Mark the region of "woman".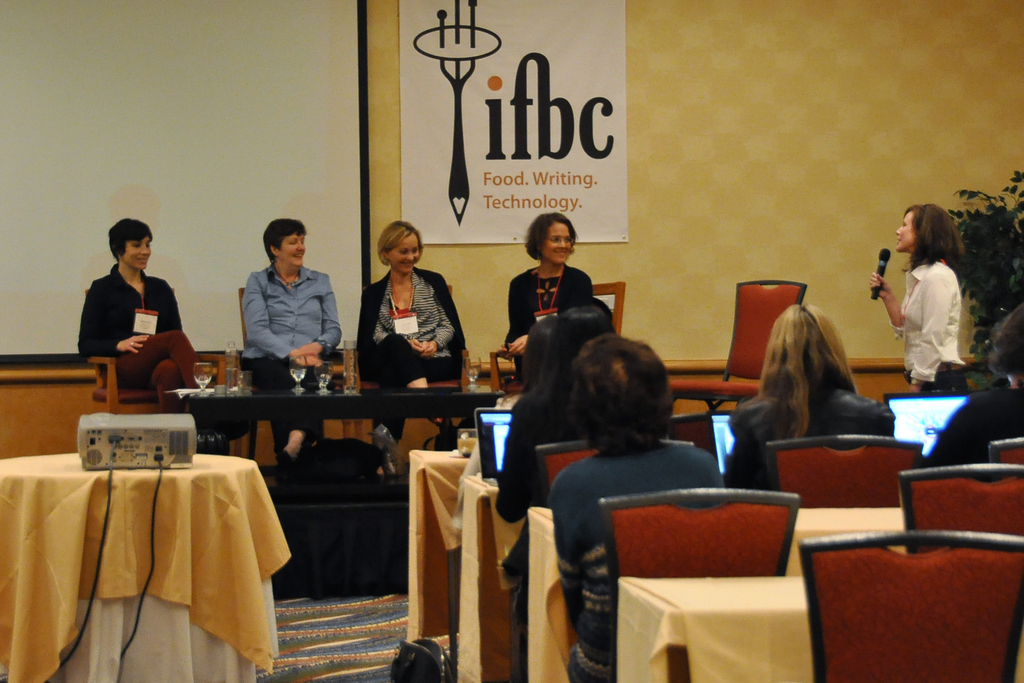
Region: [left=243, top=216, right=340, bottom=473].
